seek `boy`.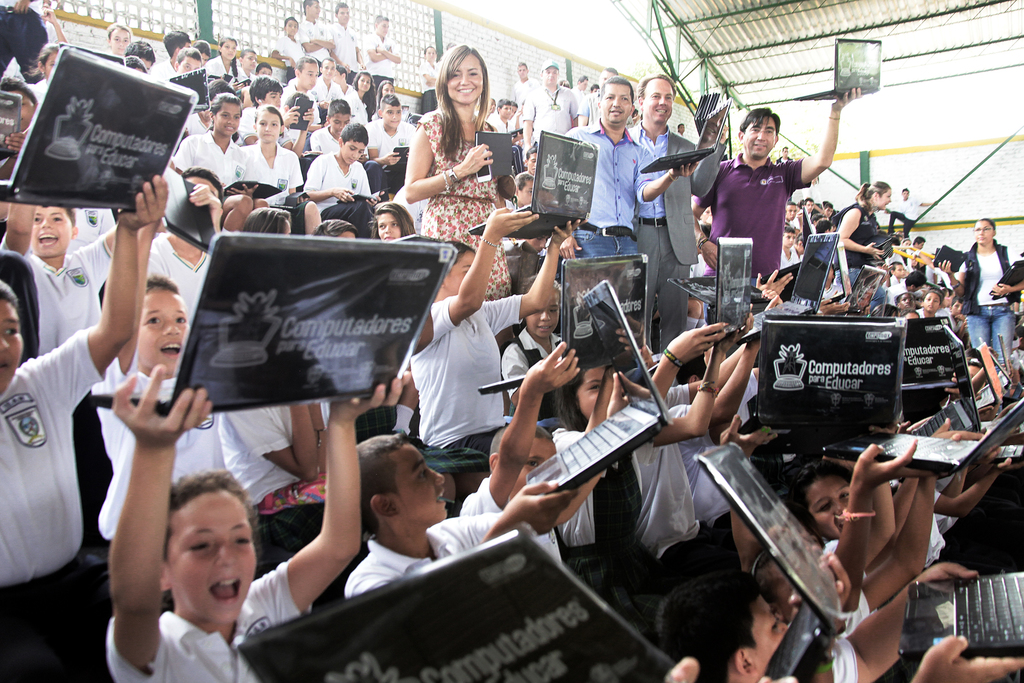
<bbox>451, 338, 582, 570</bbox>.
